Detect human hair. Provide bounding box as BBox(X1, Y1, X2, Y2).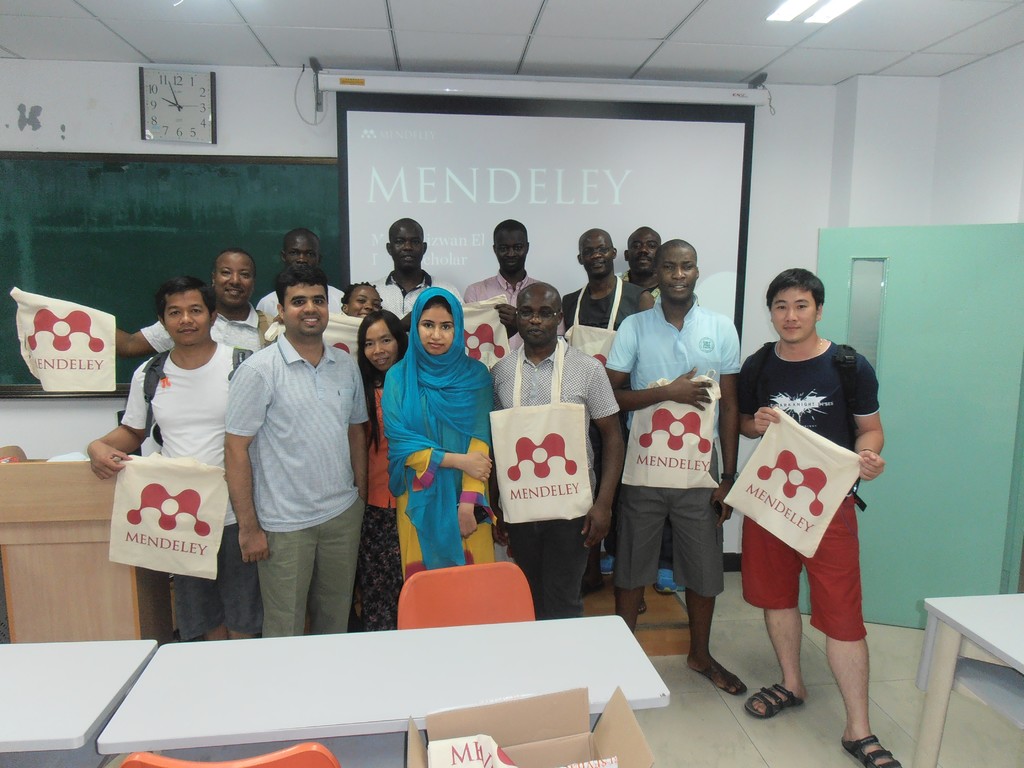
BBox(344, 279, 380, 299).
